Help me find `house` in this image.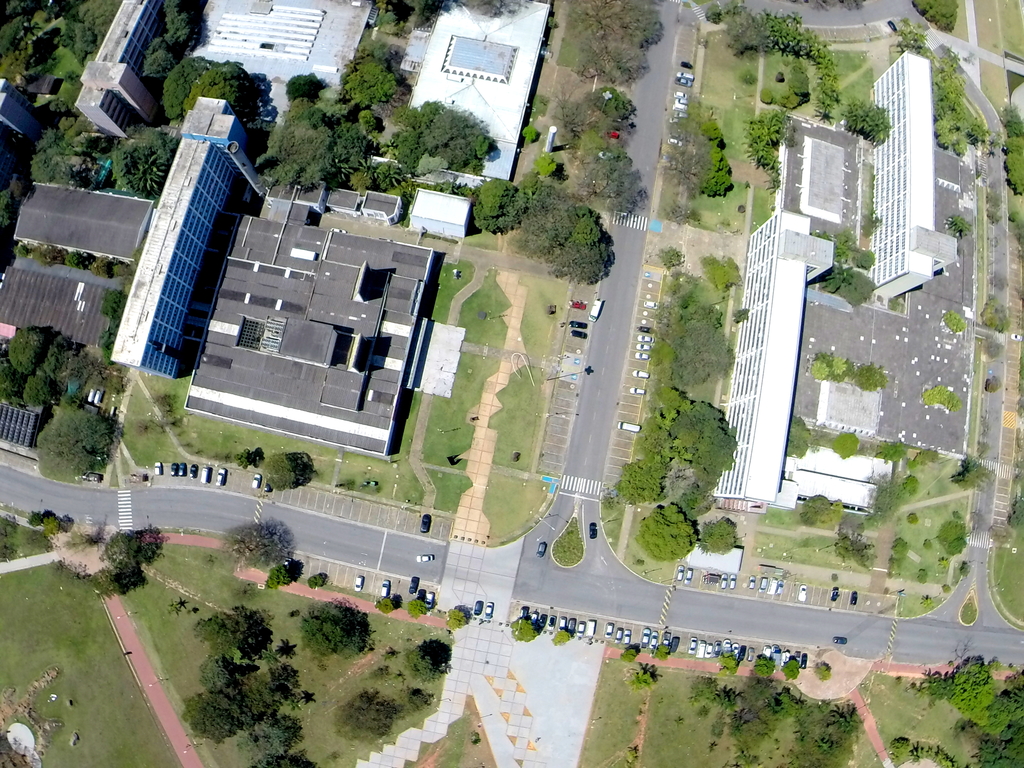
Found it: <box>712,200,831,500</box>.
